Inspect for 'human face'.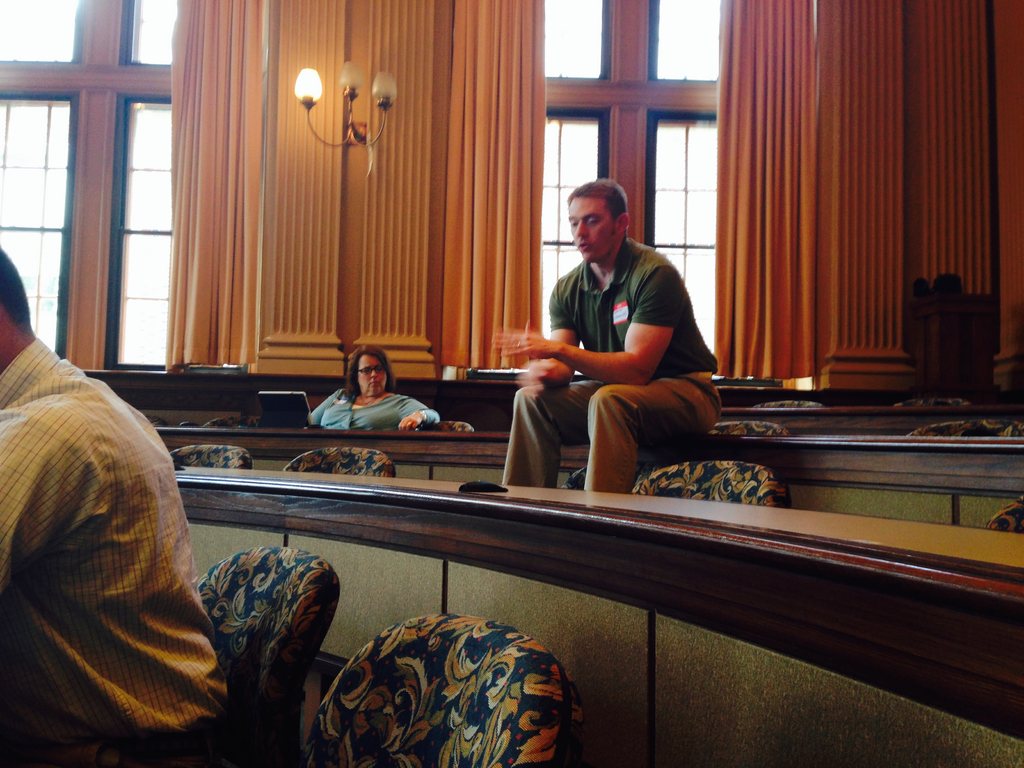
Inspection: <box>359,353,388,397</box>.
